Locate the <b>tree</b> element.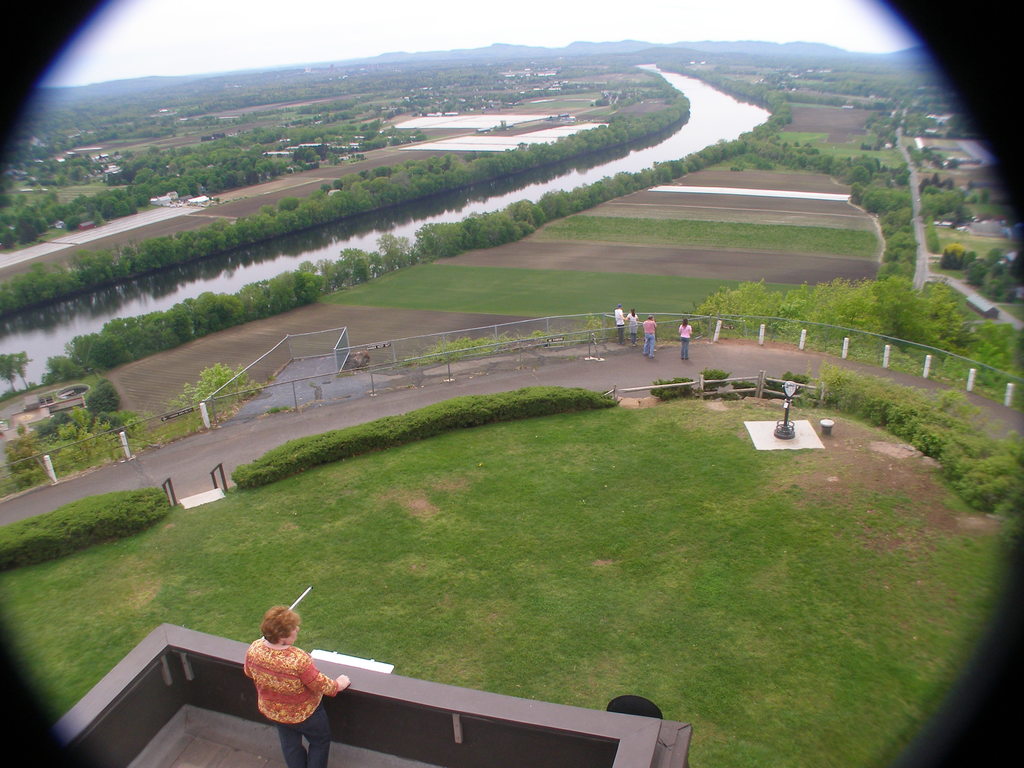
Element bbox: <bbox>0, 352, 34, 380</bbox>.
